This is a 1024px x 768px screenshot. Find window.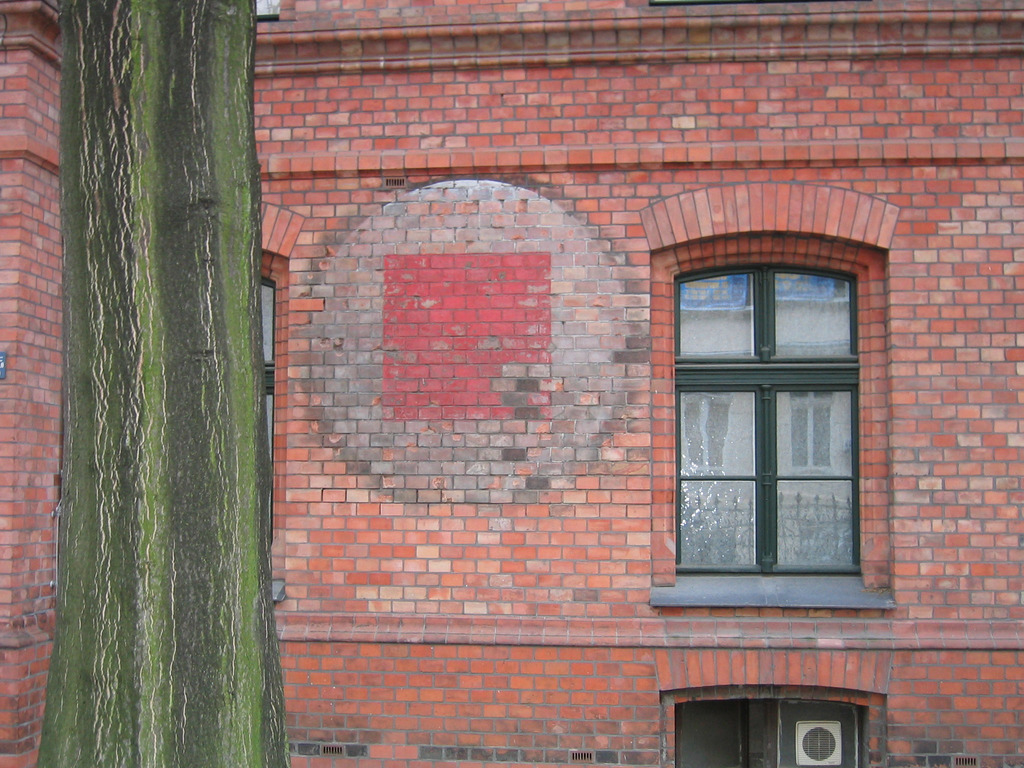
Bounding box: box=[662, 694, 870, 767].
